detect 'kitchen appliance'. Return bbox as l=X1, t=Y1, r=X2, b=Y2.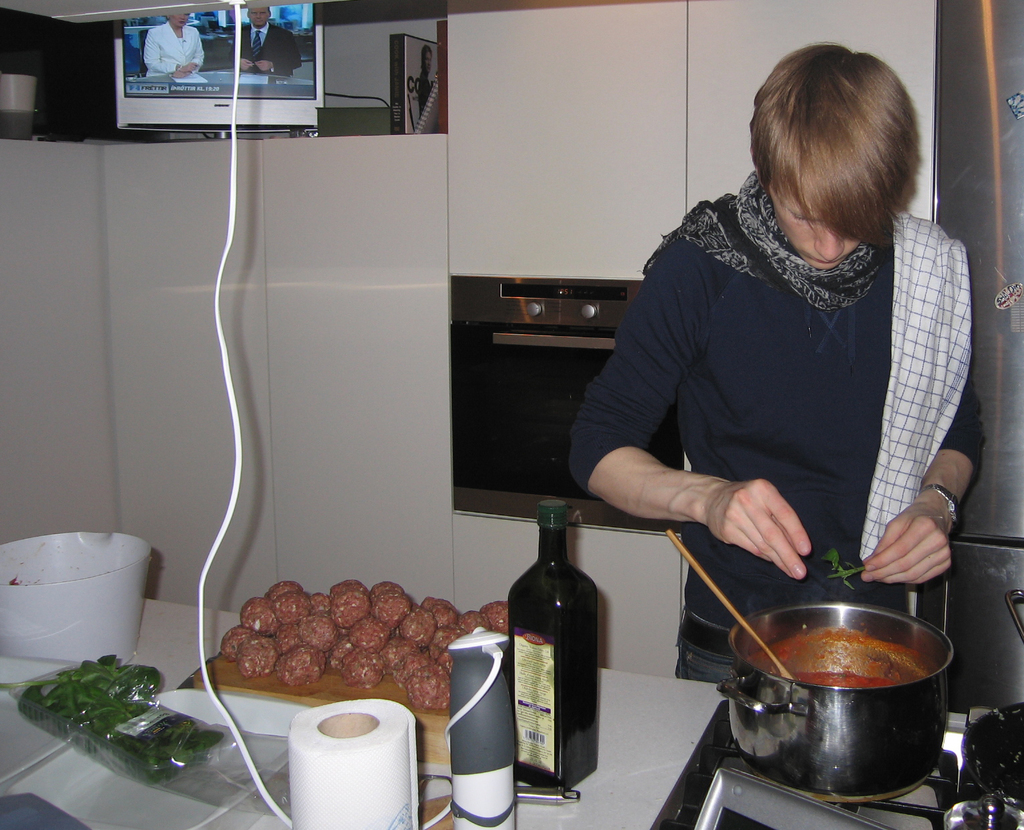
l=676, t=525, r=981, b=827.
